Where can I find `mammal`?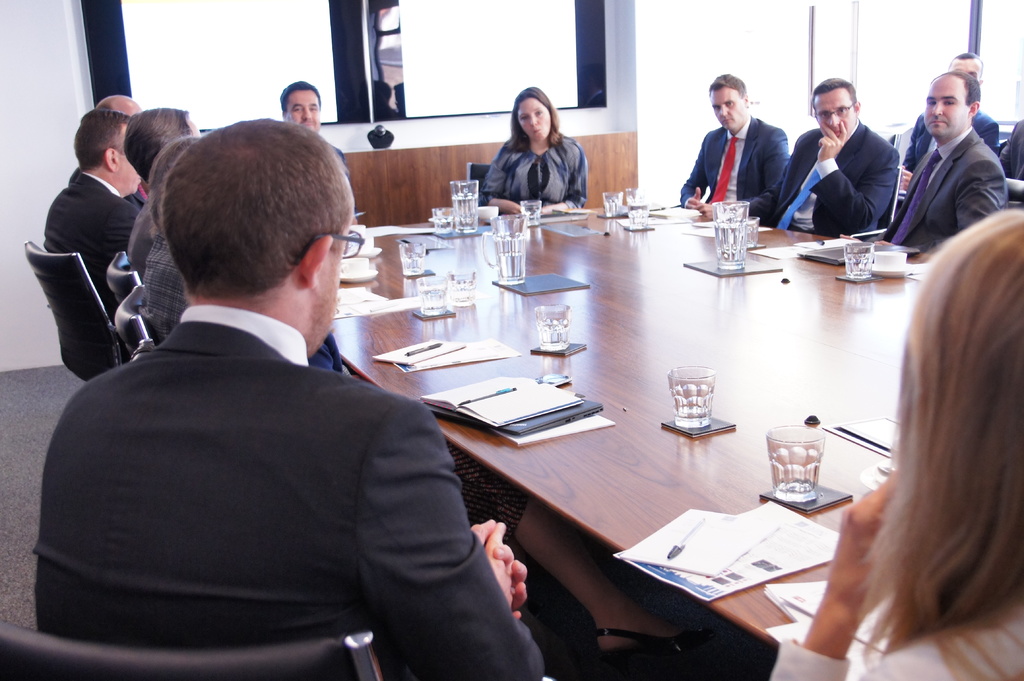
You can find it at region(96, 95, 141, 116).
